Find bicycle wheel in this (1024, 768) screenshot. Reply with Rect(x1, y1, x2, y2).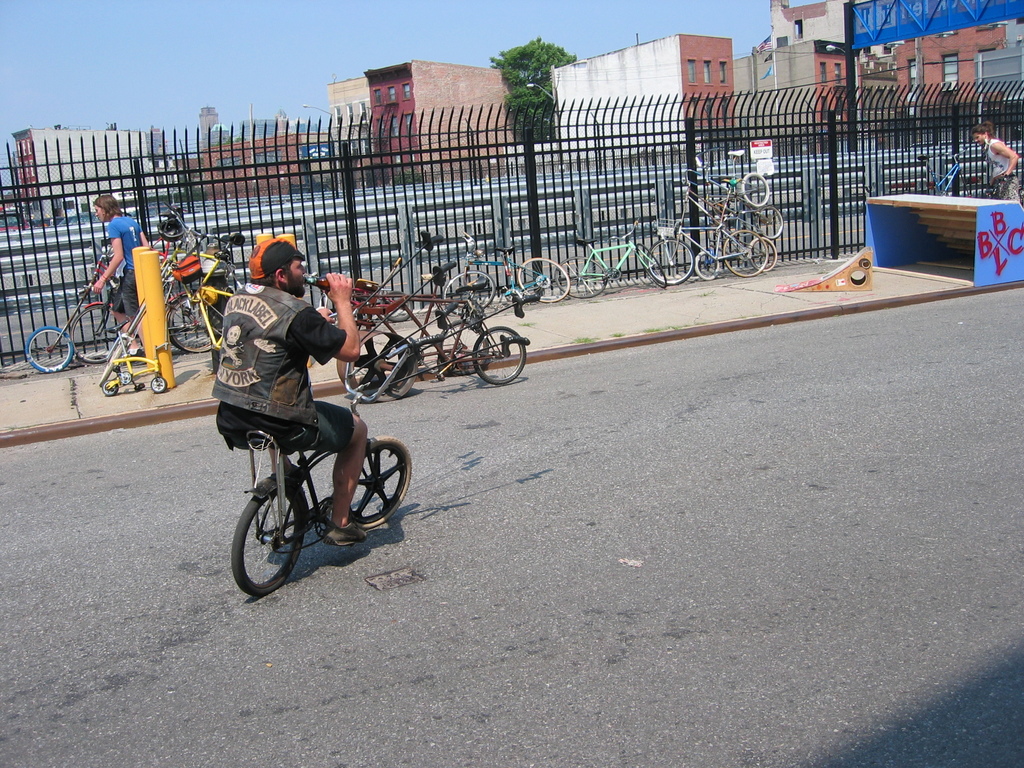
Rect(644, 237, 696, 281).
